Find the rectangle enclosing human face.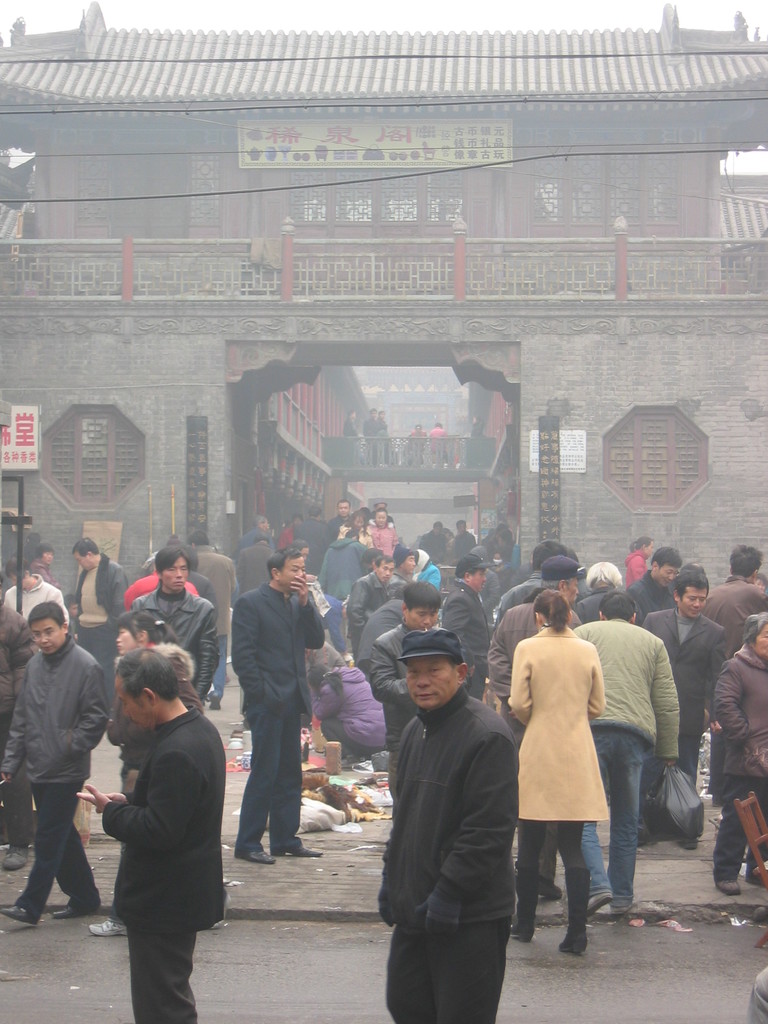
278,559,300,585.
